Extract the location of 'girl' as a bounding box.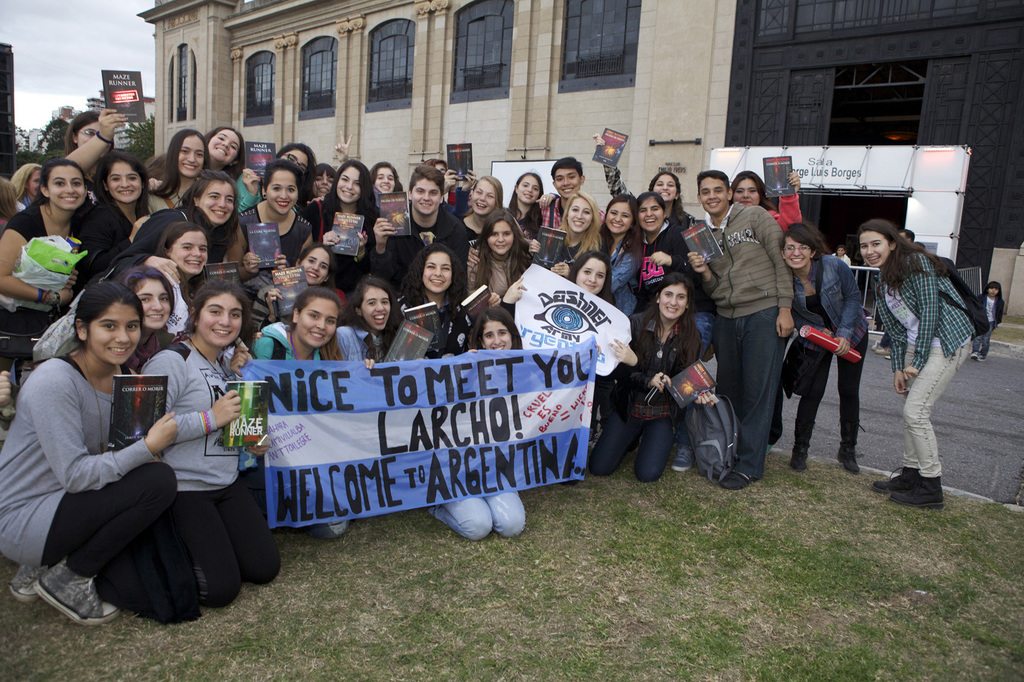
region(127, 272, 200, 362).
